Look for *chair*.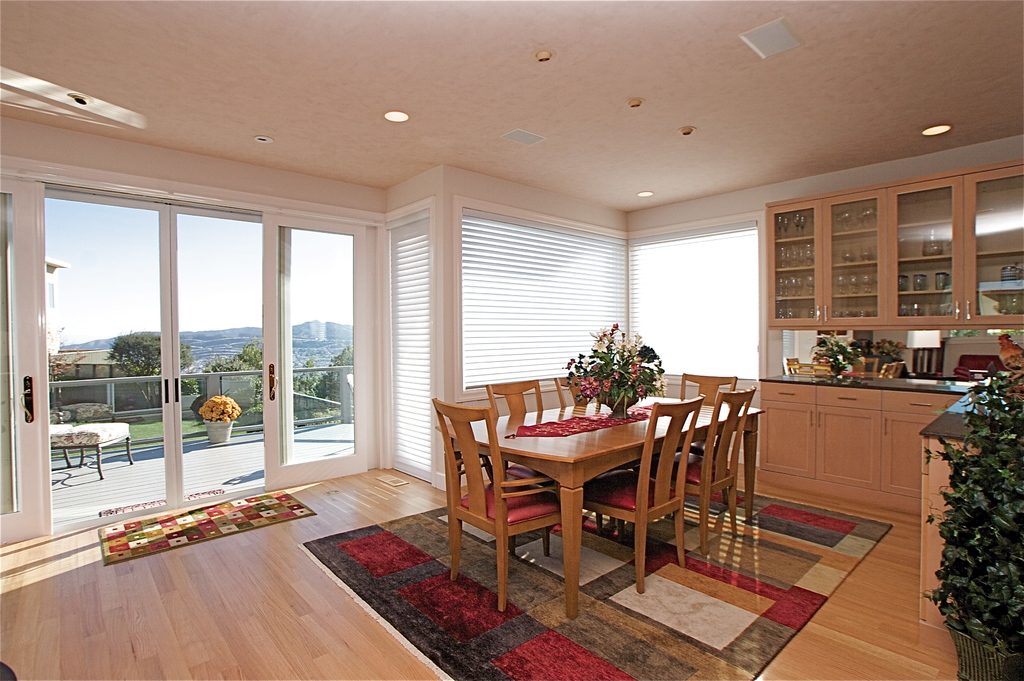
Found: l=426, t=398, r=563, b=614.
